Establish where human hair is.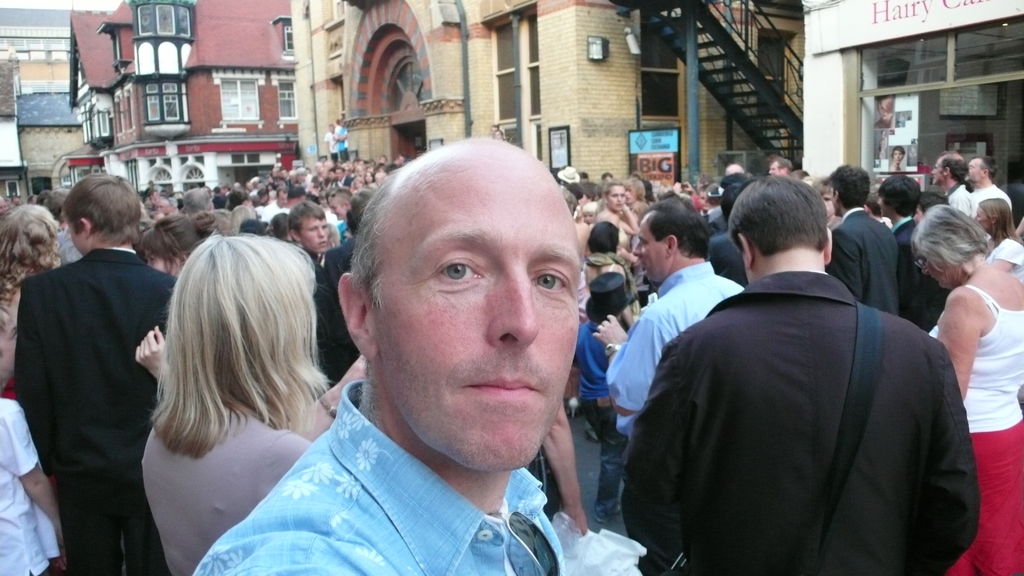
Established at x1=269 y1=211 x2=287 y2=240.
